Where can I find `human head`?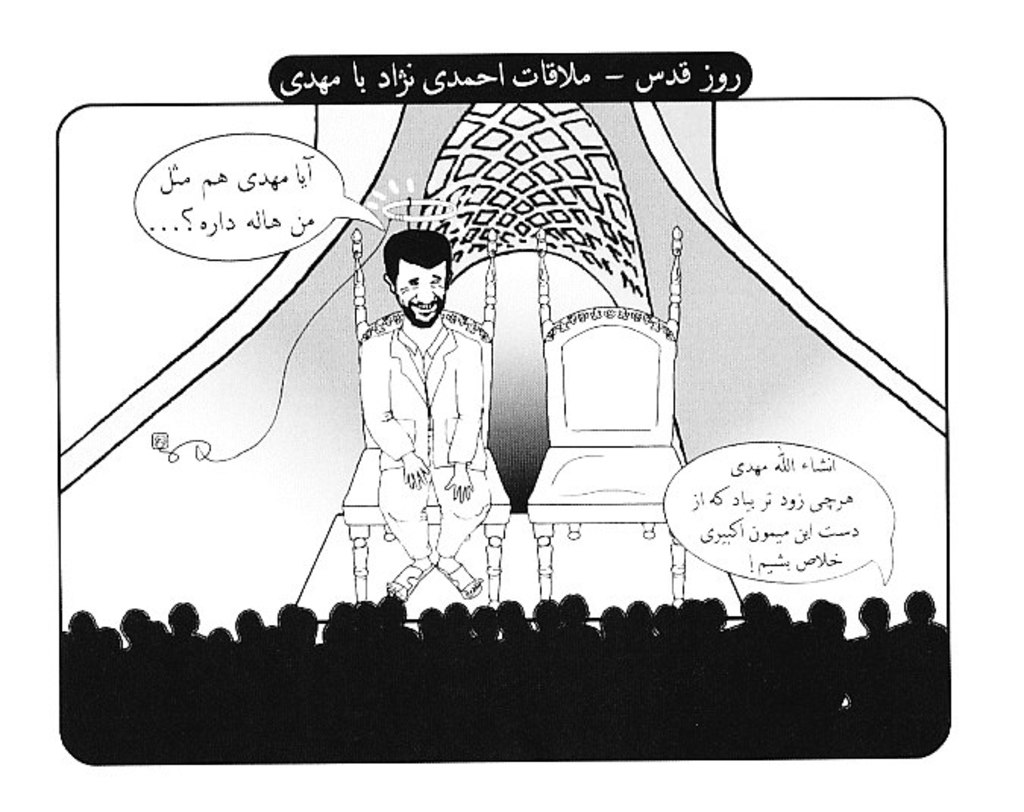
You can find it at Rect(235, 604, 259, 634).
